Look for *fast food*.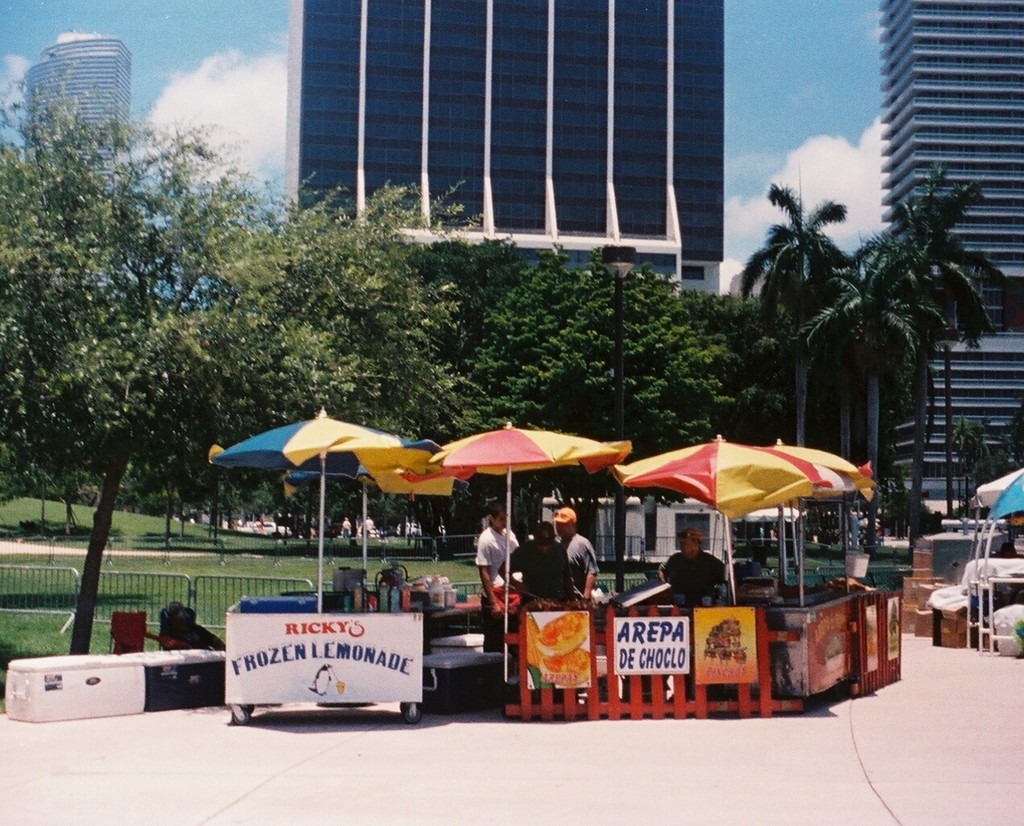
Found: bbox=[526, 606, 589, 686].
